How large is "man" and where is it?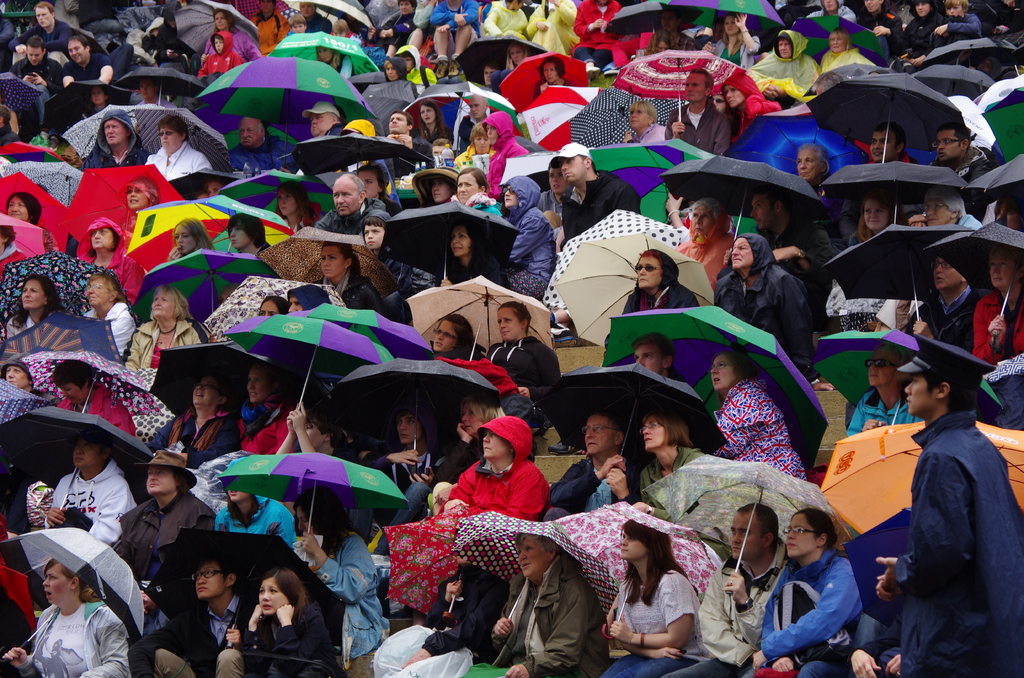
Bounding box: left=546, top=140, right=643, bottom=248.
